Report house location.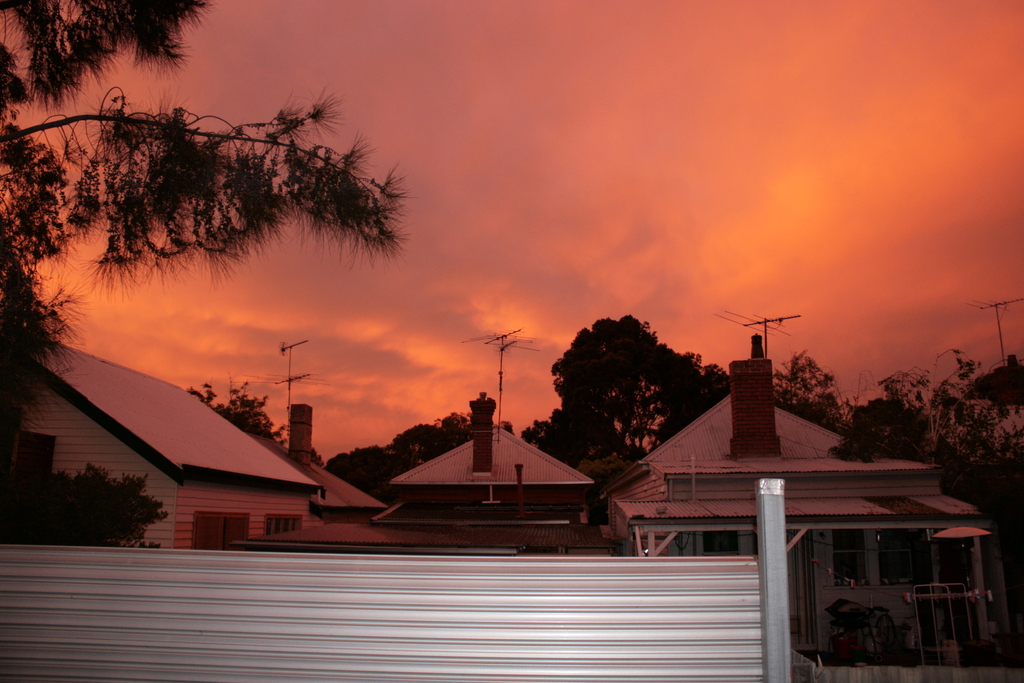
Report: 4/342/326/549.
